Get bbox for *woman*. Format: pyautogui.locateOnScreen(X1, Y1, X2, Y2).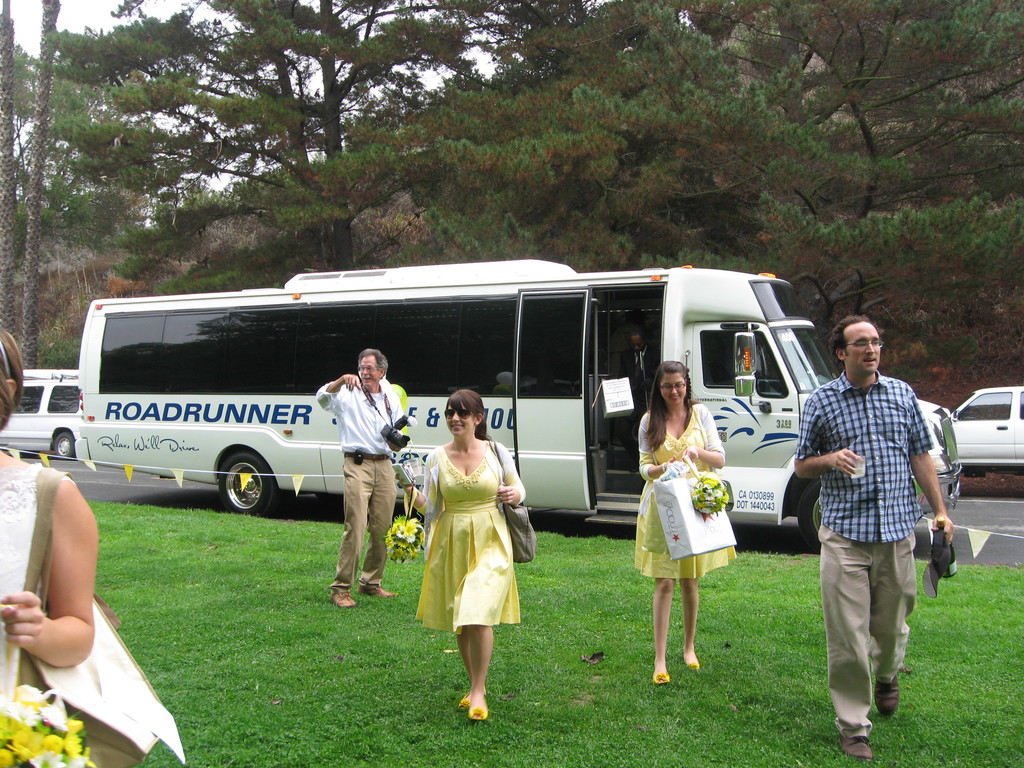
pyautogui.locateOnScreen(616, 360, 737, 684).
